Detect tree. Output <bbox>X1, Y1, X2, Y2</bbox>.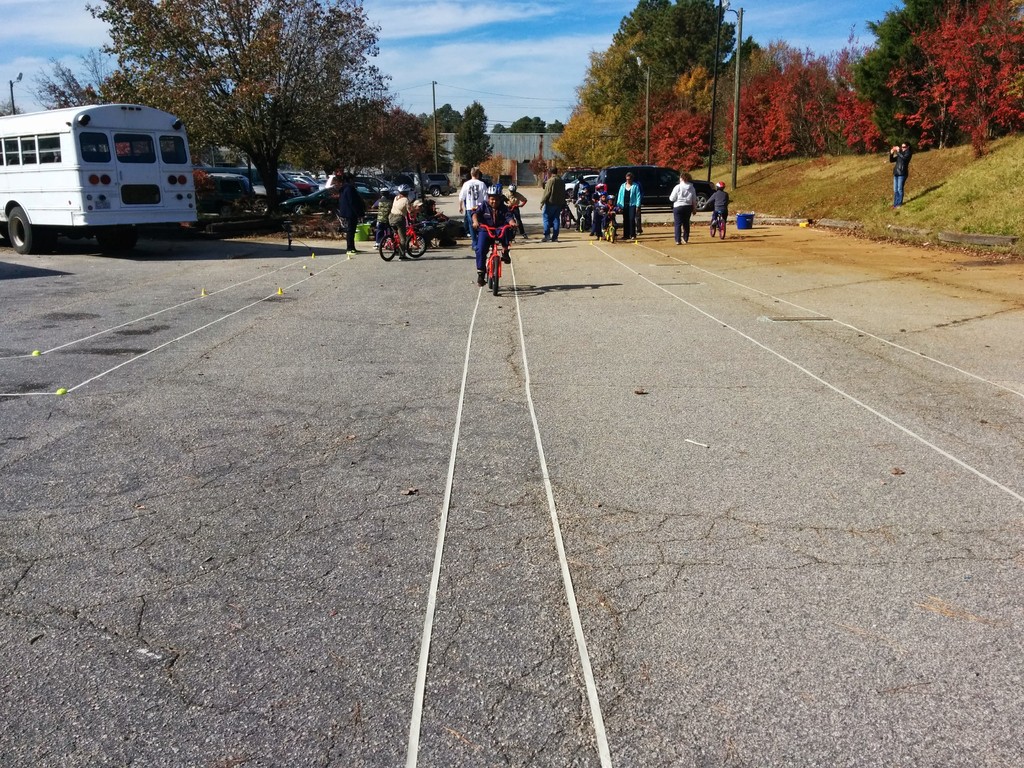
<bbox>492, 114, 570, 140</bbox>.
